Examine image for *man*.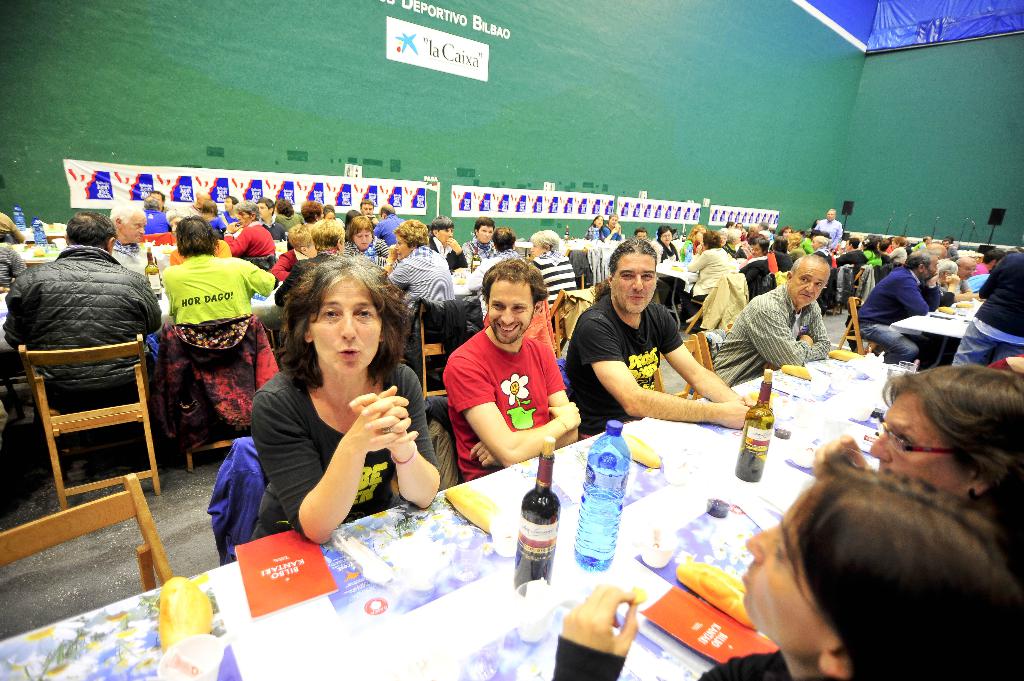
Examination result: (left=160, top=211, right=276, bottom=327).
